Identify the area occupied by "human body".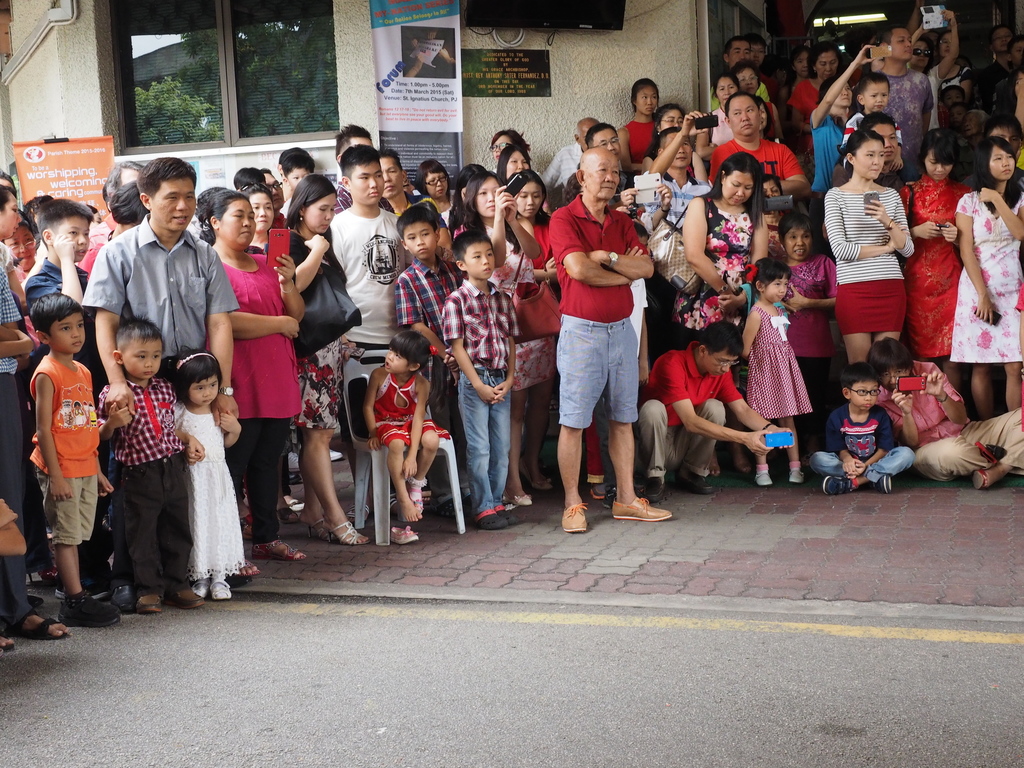
Area: (x1=858, y1=333, x2=1023, y2=488).
